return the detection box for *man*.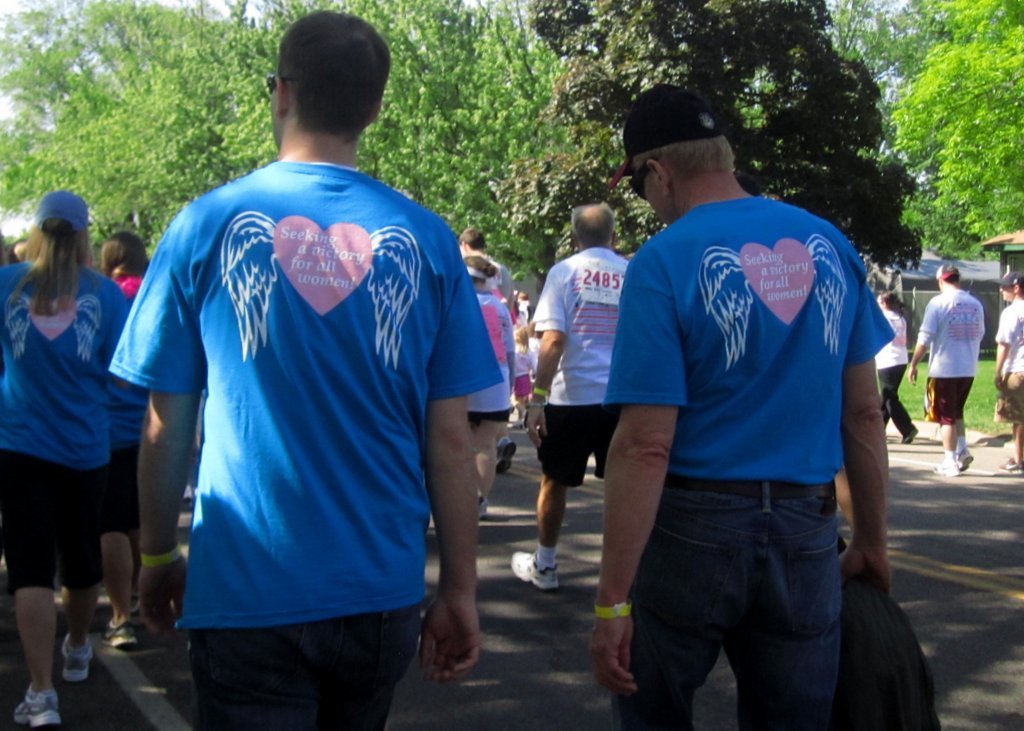
bbox=(449, 229, 507, 305).
